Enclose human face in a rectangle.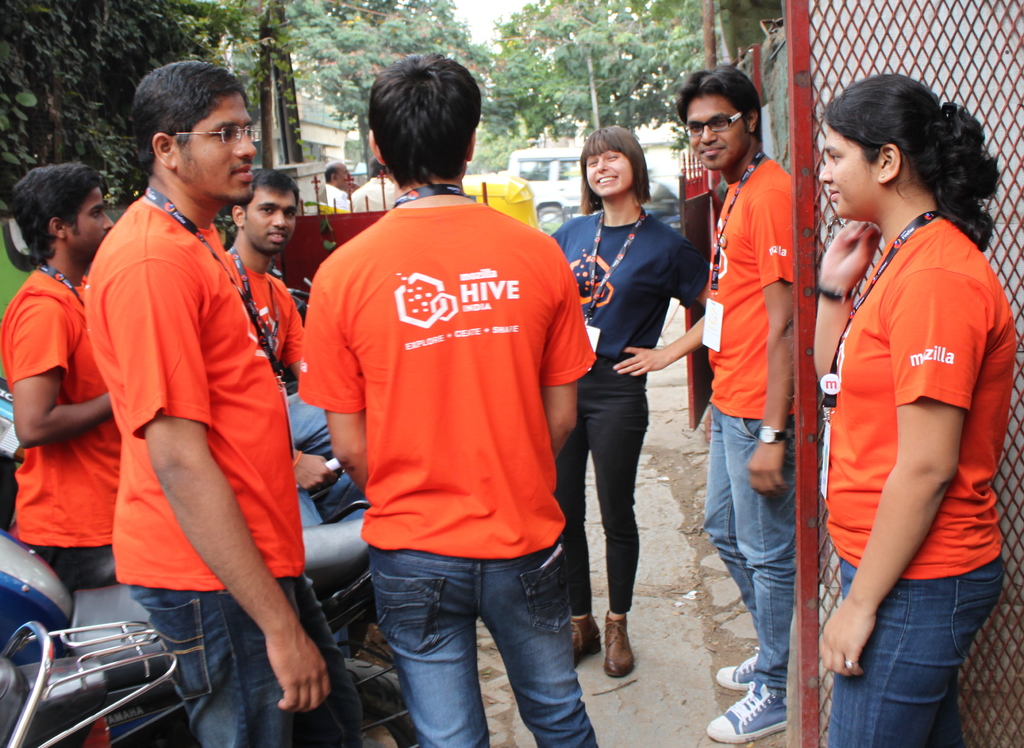
<bbox>685, 94, 750, 170</bbox>.
